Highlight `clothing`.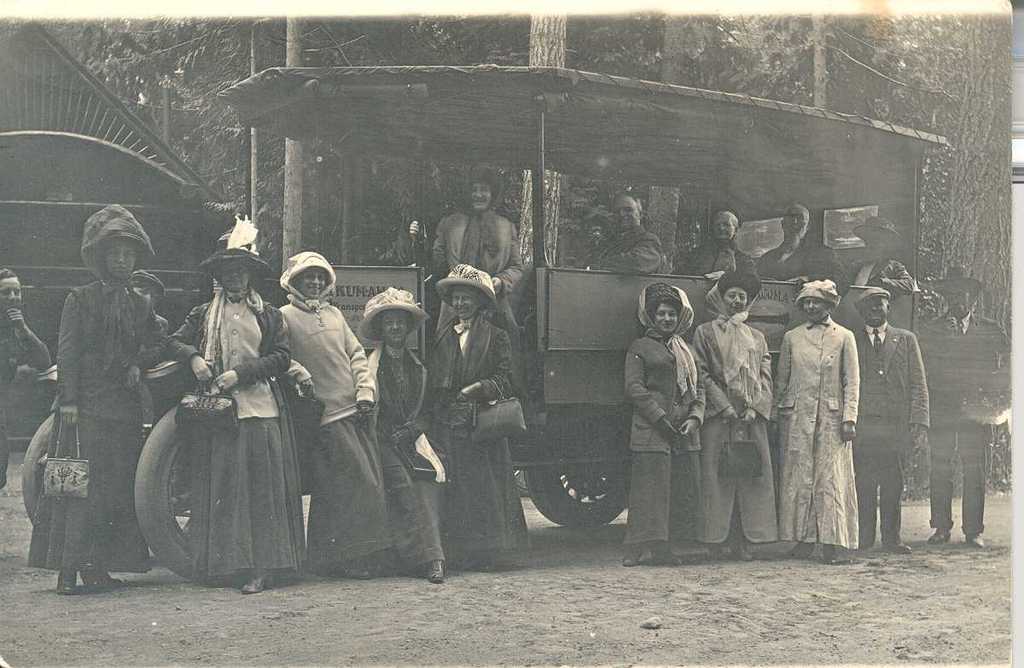
Highlighted region: locate(681, 246, 765, 280).
